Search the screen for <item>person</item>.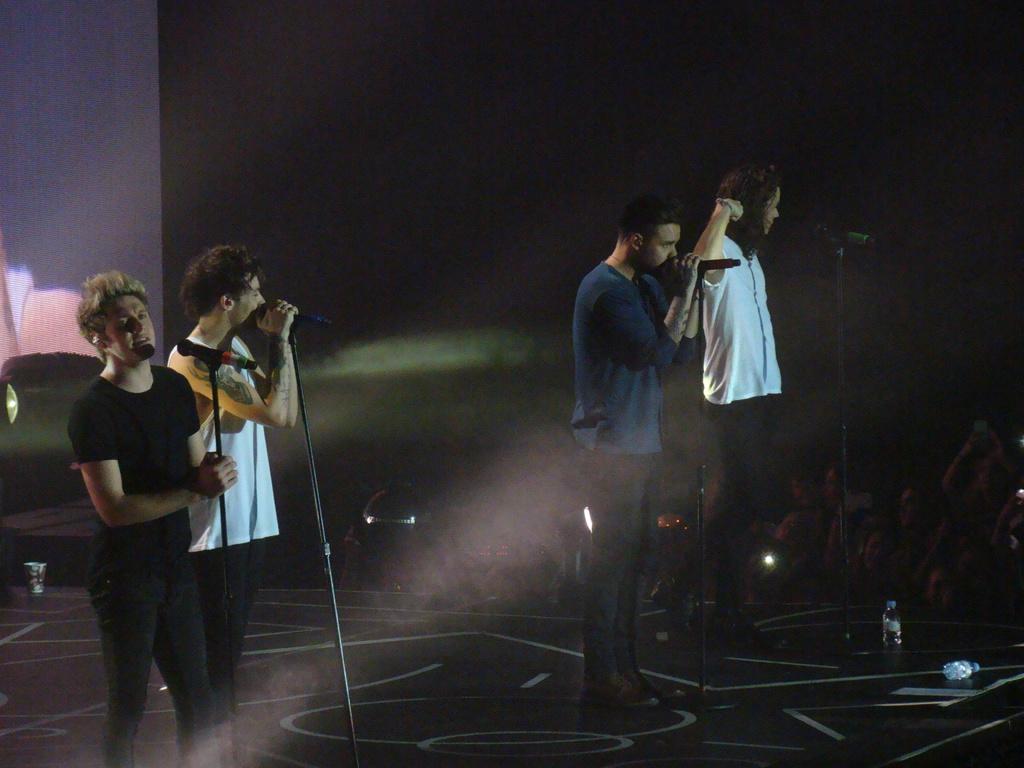
Found at box(164, 244, 296, 767).
